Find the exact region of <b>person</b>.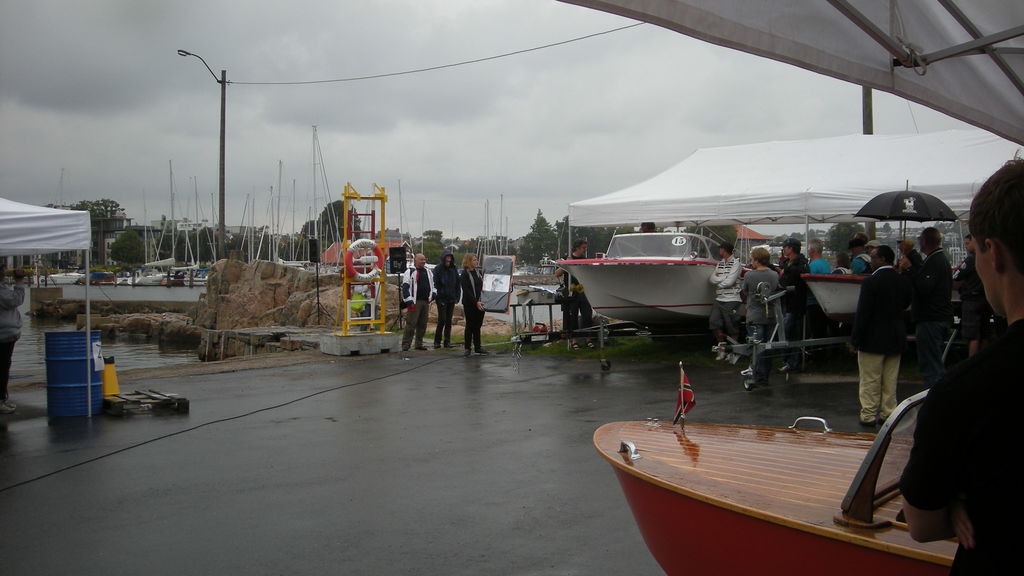
Exact region: <bbox>955, 235, 990, 360</bbox>.
